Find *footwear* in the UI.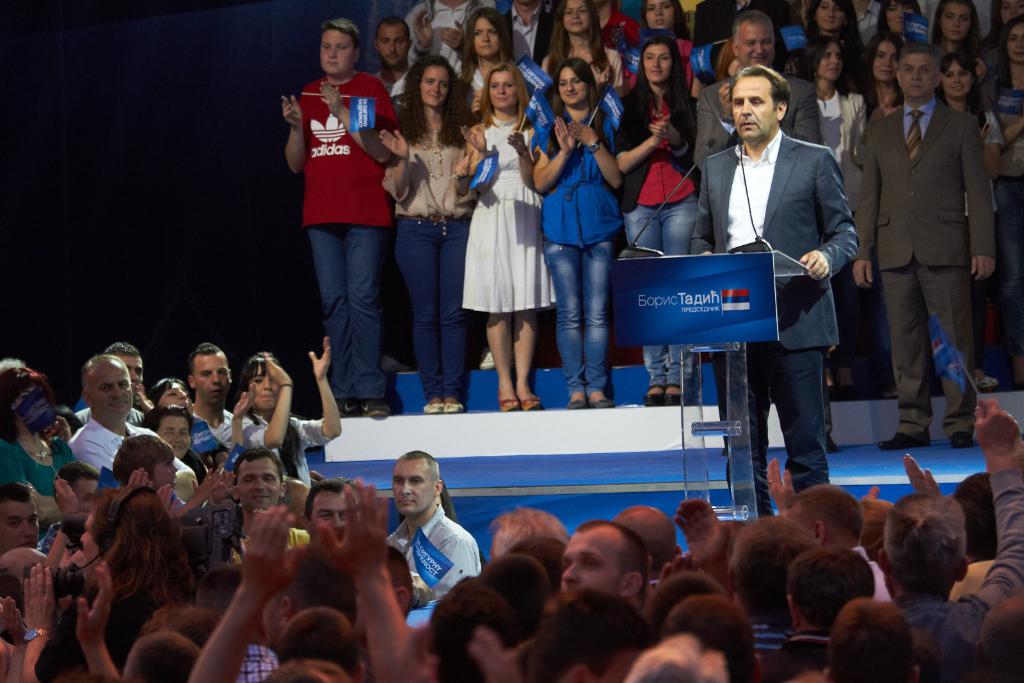
UI element at l=948, t=431, r=975, b=447.
